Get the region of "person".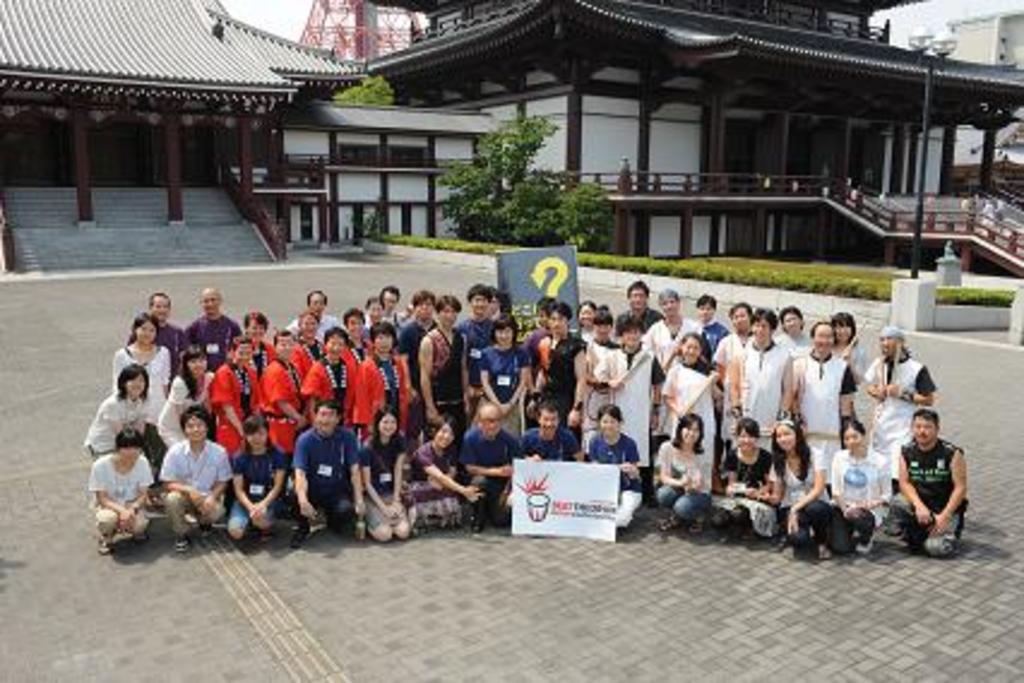
x1=776, y1=313, x2=817, y2=351.
